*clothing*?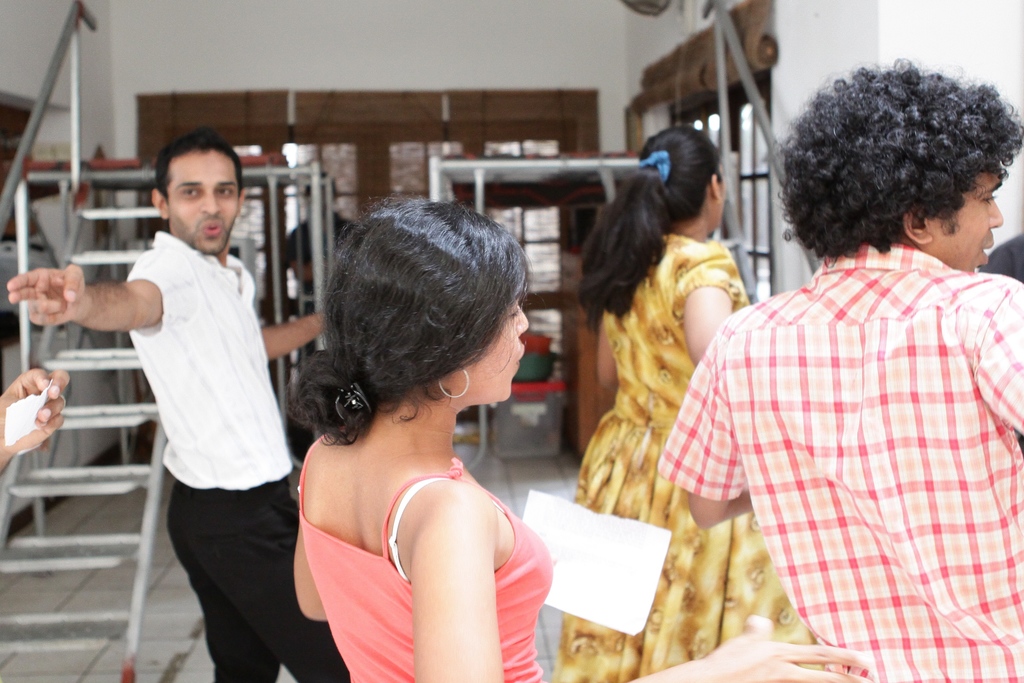
[x1=305, y1=415, x2=559, y2=682]
